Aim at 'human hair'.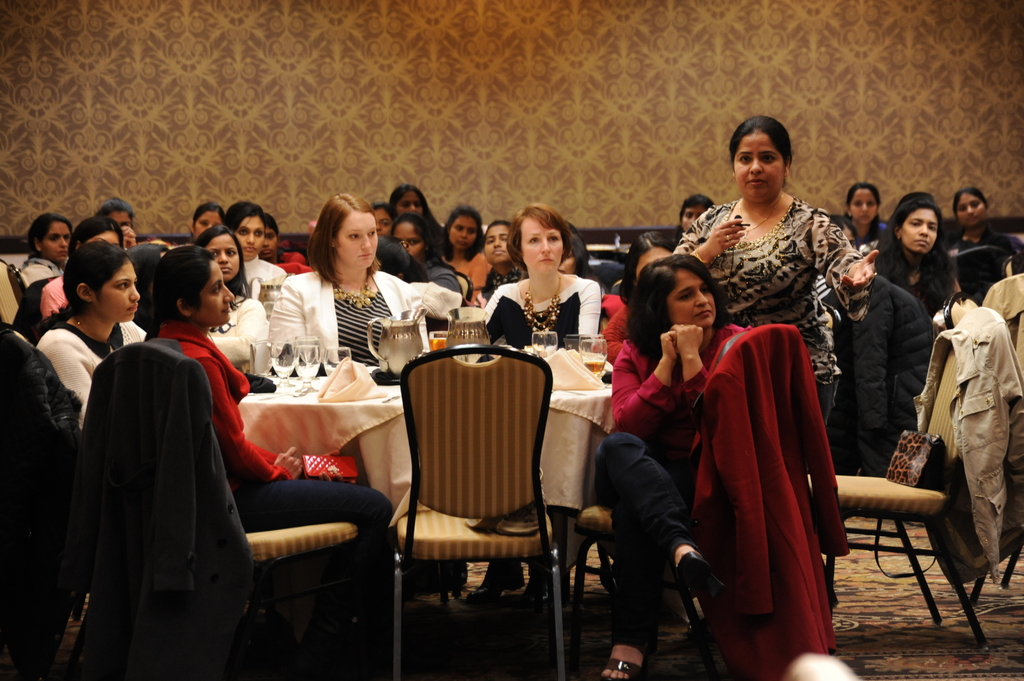
Aimed at (566, 217, 591, 276).
